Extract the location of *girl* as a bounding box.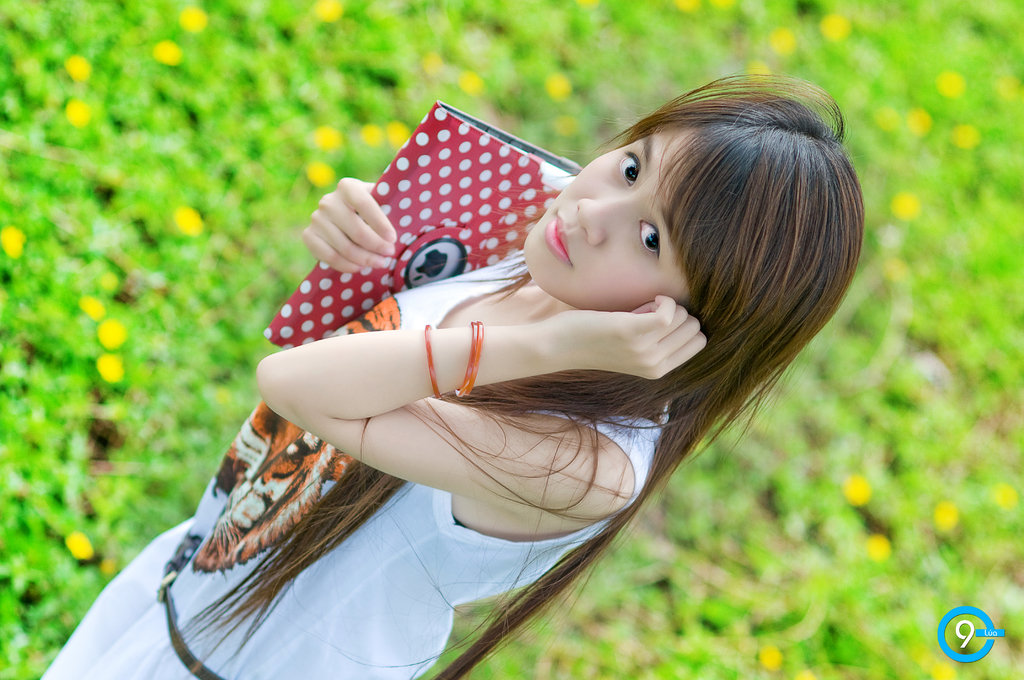
region(33, 69, 871, 679).
